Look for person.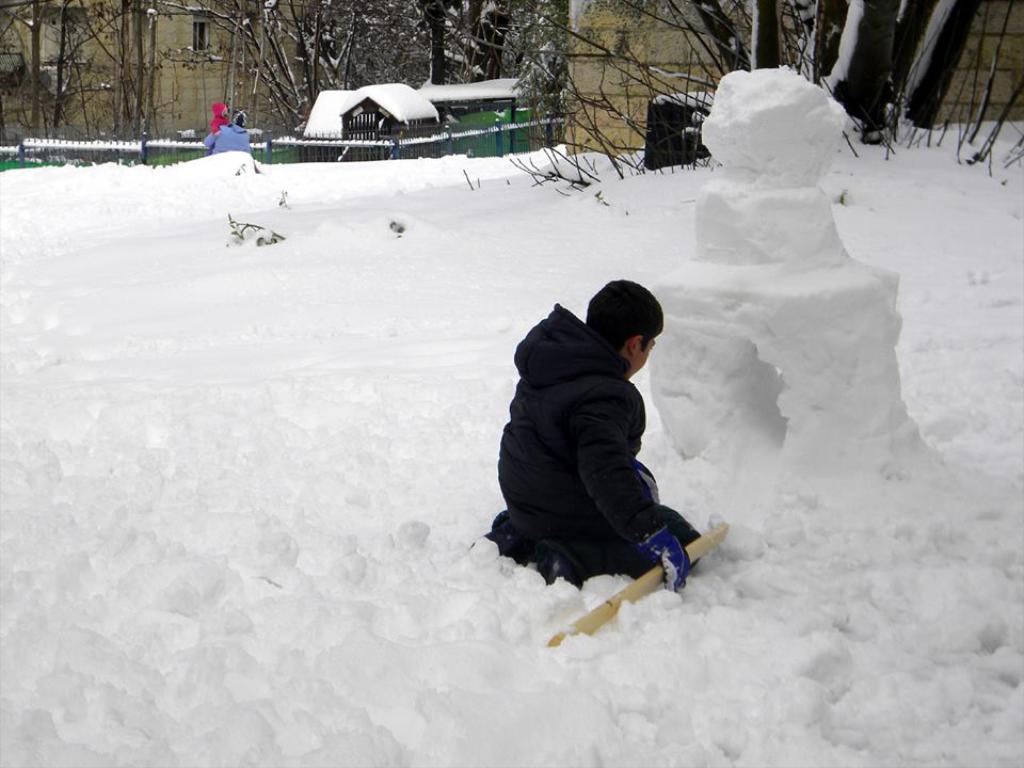
Found: (477, 278, 702, 591).
